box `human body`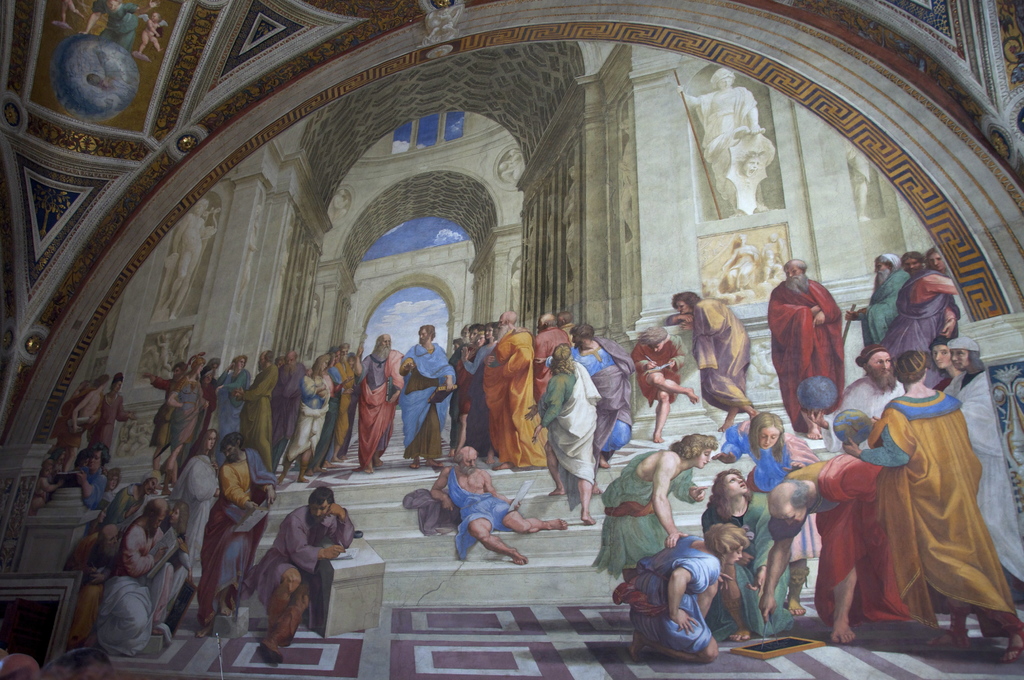
(163, 215, 221, 314)
